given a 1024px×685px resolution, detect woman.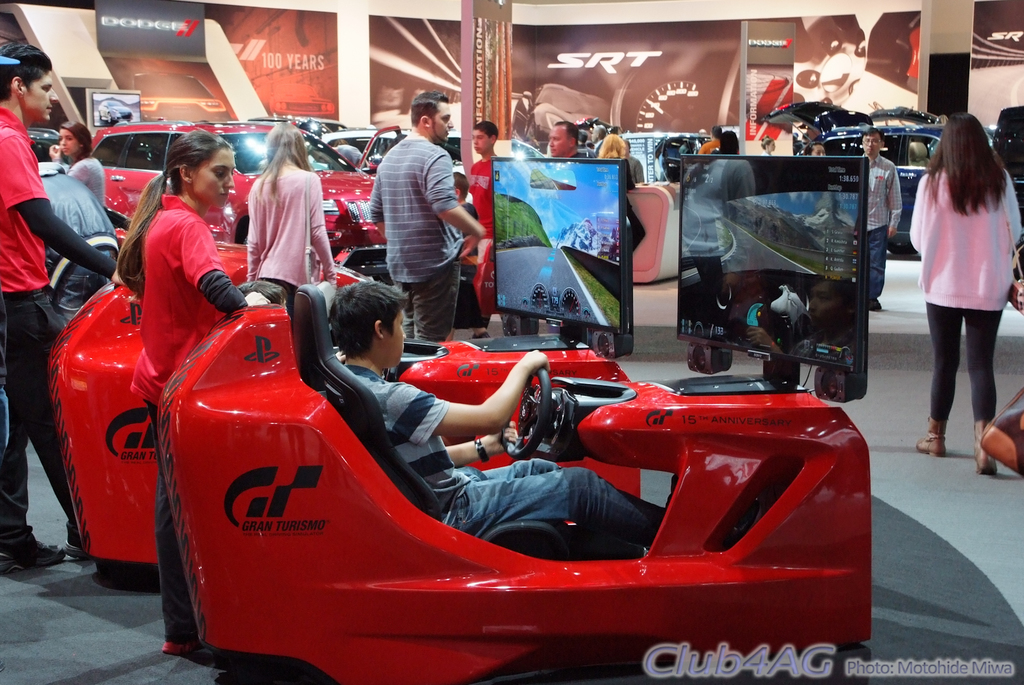
rect(244, 119, 342, 319).
